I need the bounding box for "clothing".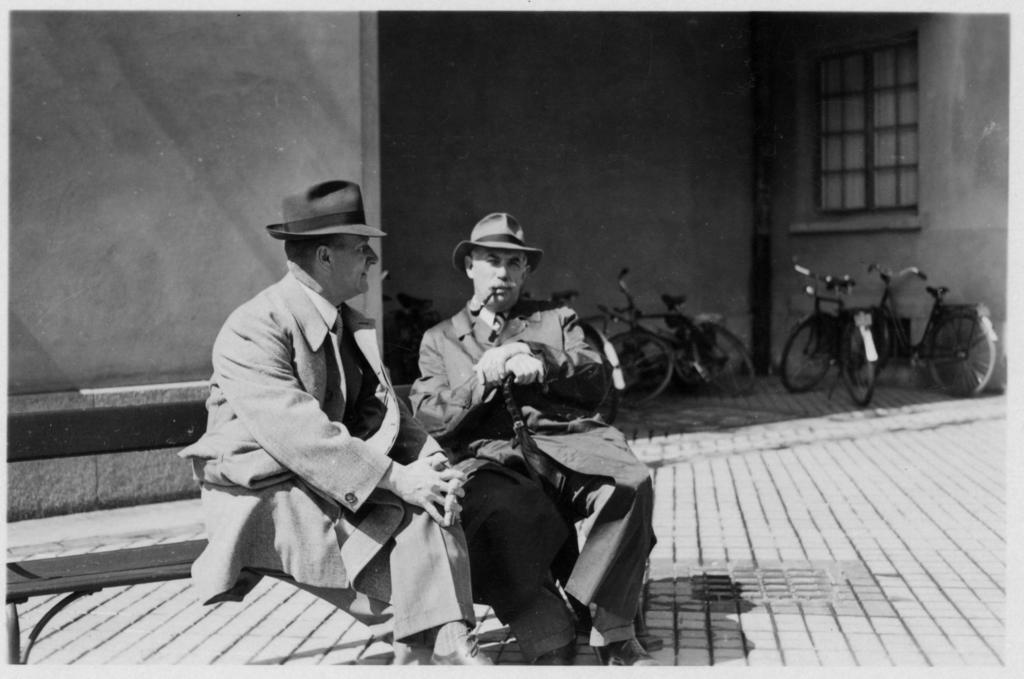
Here it is: 414/307/653/647.
